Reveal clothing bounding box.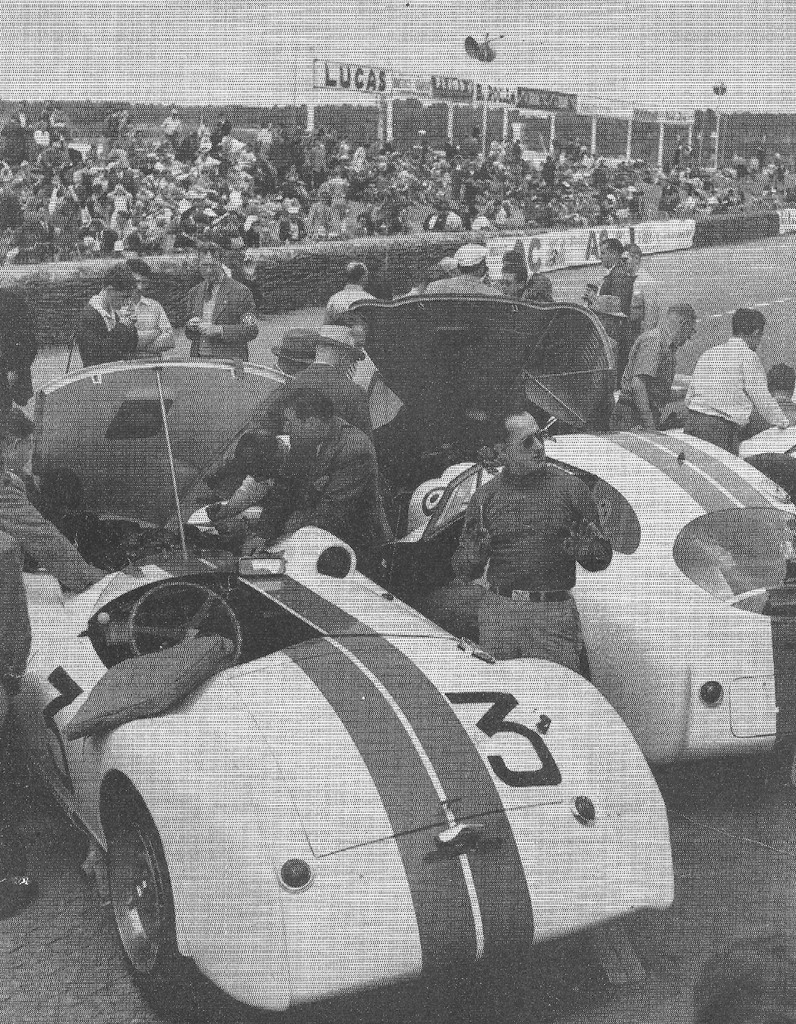
Revealed: left=613, top=323, right=687, bottom=429.
